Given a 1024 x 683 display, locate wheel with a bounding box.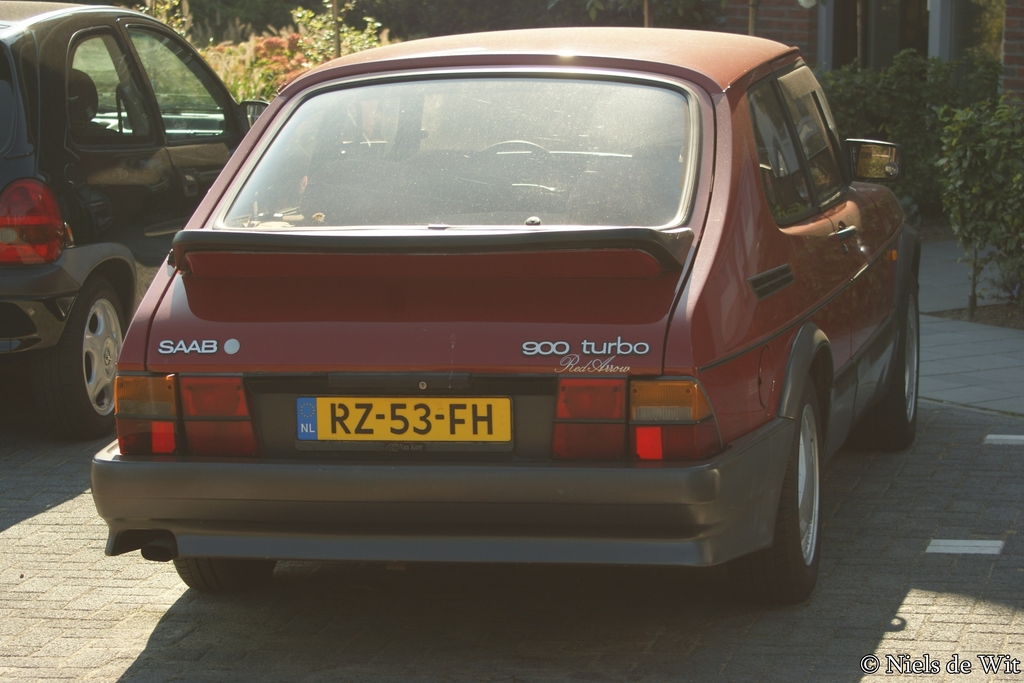
Located: 451, 134, 565, 213.
